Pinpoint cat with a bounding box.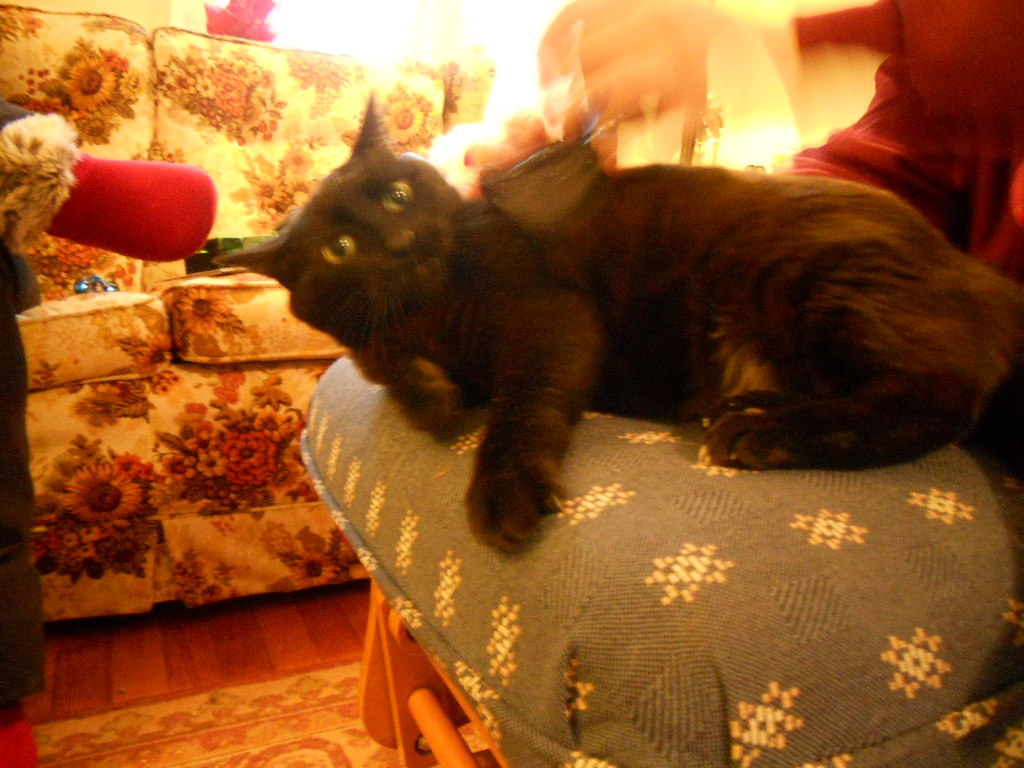
<box>212,89,1023,555</box>.
